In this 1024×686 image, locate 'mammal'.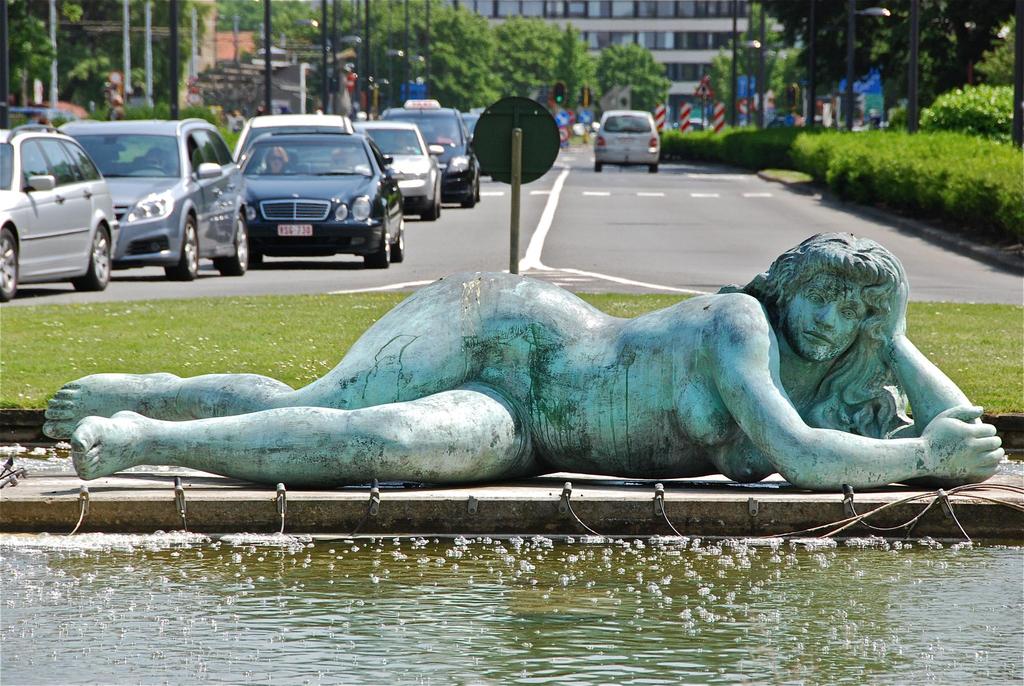
Bounding box: bbox=(263, 146, 289, 174).
